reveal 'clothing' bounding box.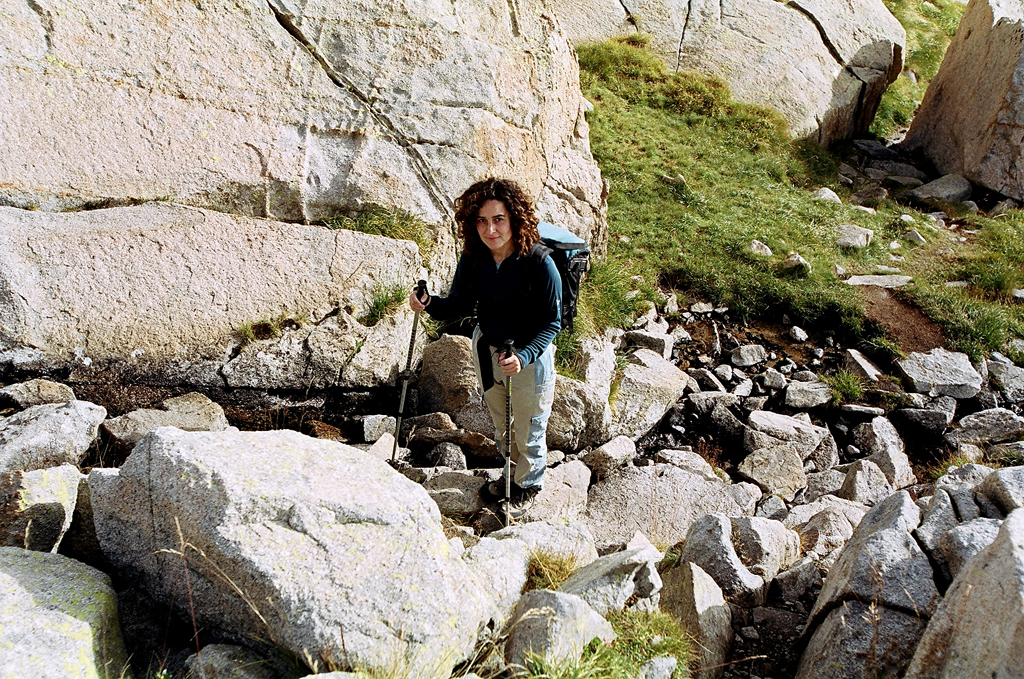
Revealed: bbox=[467, 223, 571, 490].
